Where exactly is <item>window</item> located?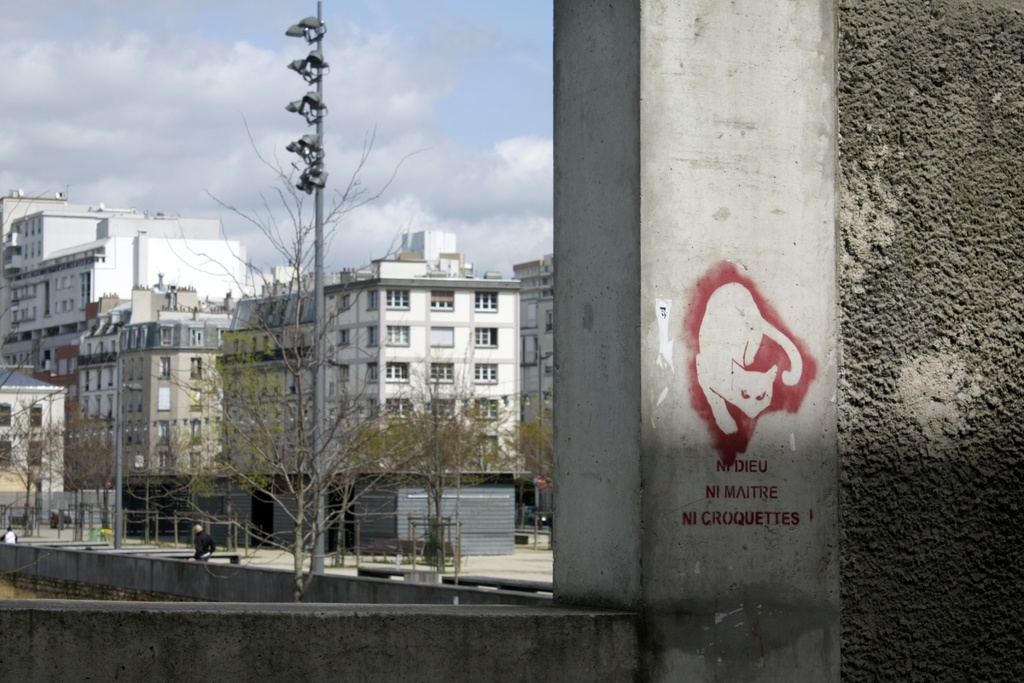
Its bounding box is bbox=(428, 291, 455, 311).
